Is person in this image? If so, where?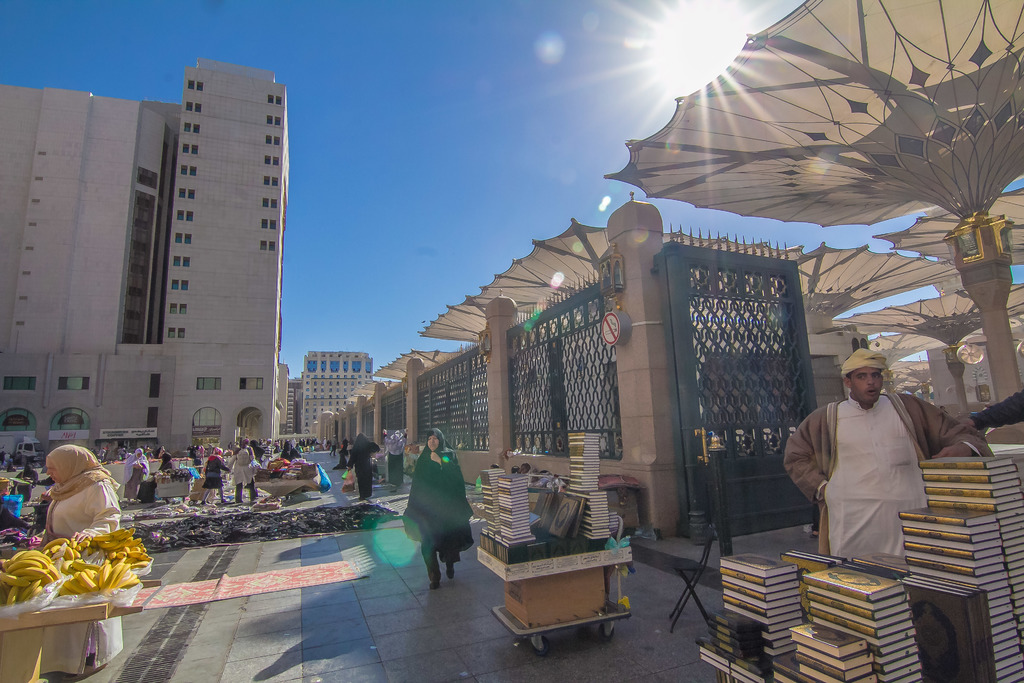
Yes, at [406,427,468,590].
